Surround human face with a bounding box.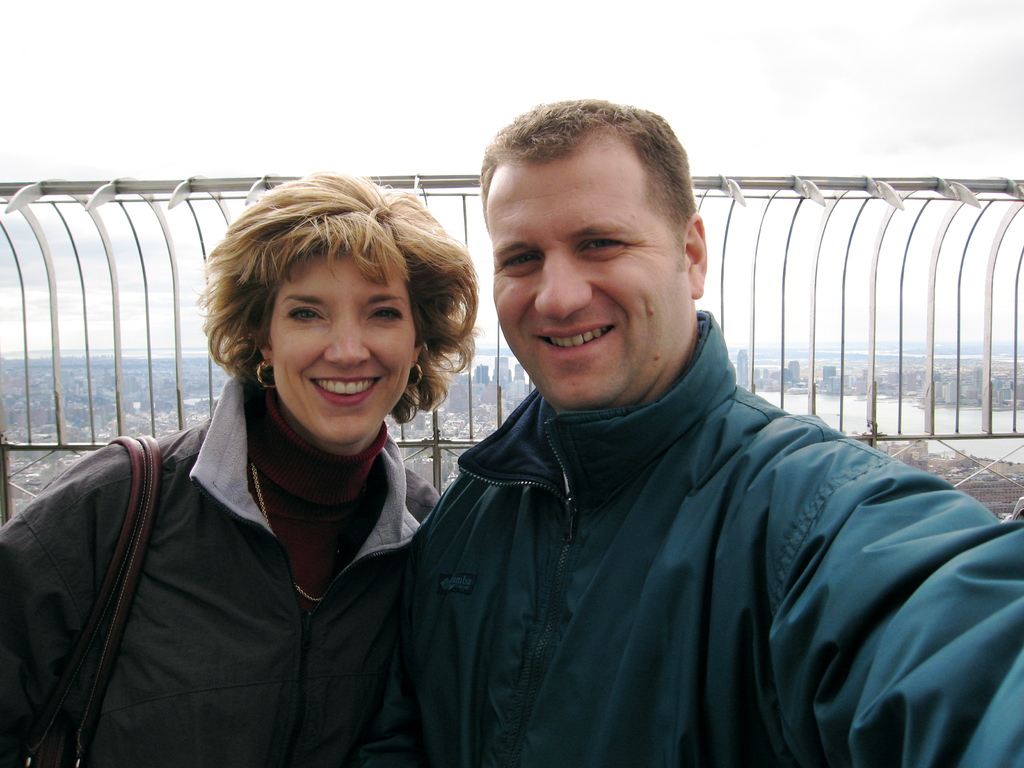
bbox=[484, 157, 689, 408].
